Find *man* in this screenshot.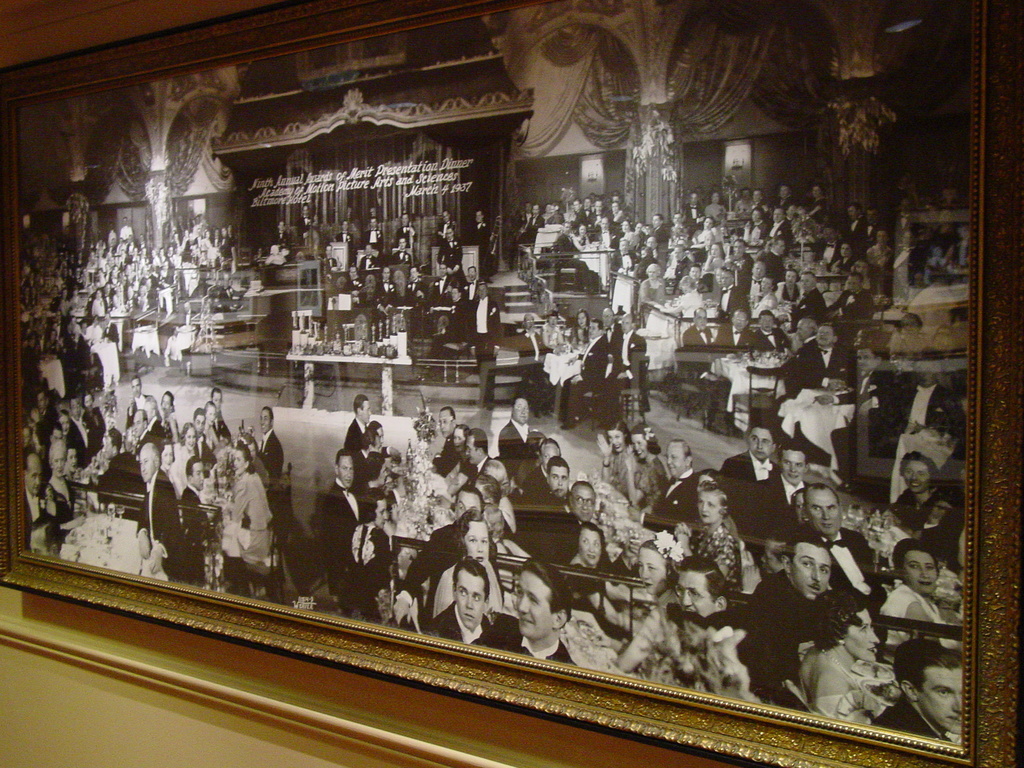
The bounding box for *man* is (346, 395, 372, 452).
